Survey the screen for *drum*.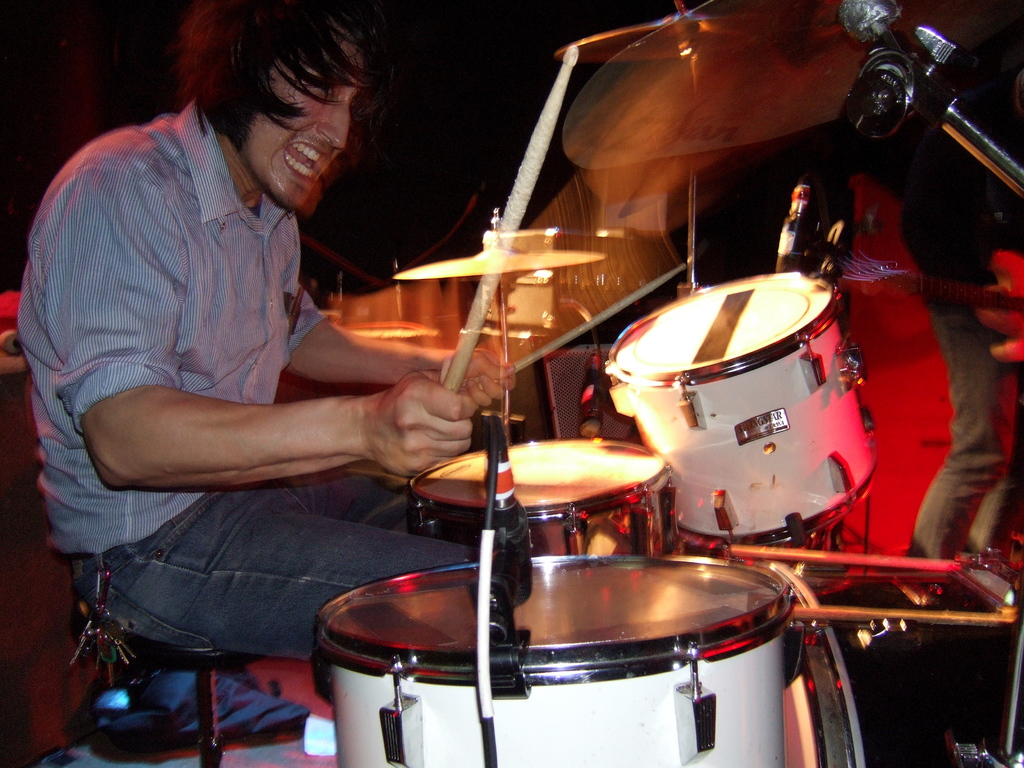
Survey found: [x1=317, y1=557, x2=796, y2=767].
